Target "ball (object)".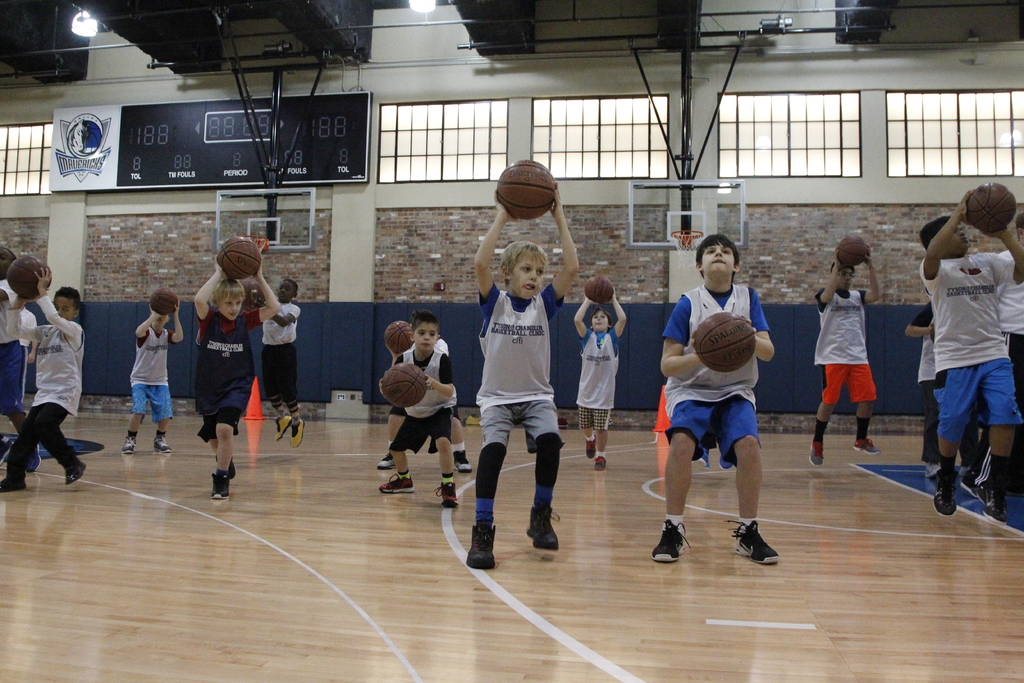
Target region: box(383, 320, 415, 356).
